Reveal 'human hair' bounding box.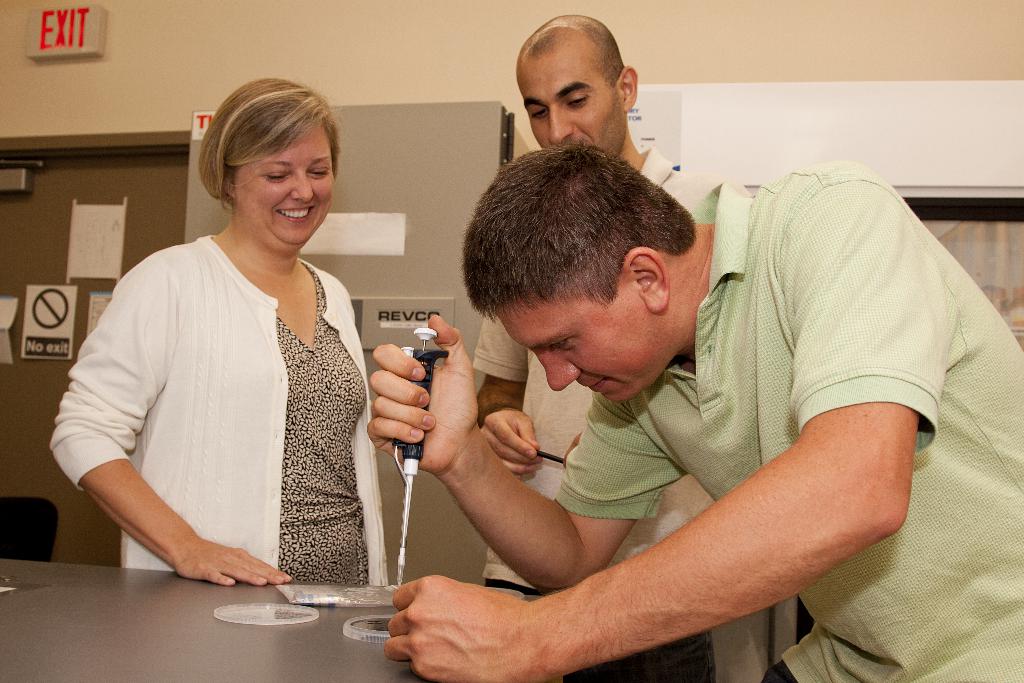
Revealed: detection(463, 135, 714, 350).
